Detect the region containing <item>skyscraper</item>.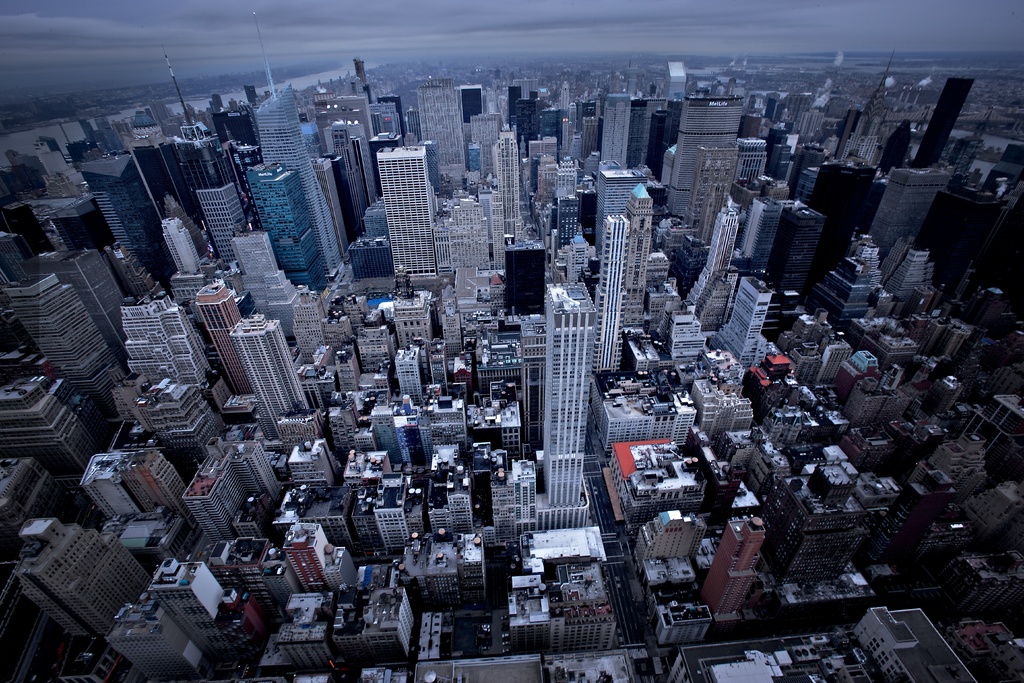
select_region(258, 156, 327, 288).
